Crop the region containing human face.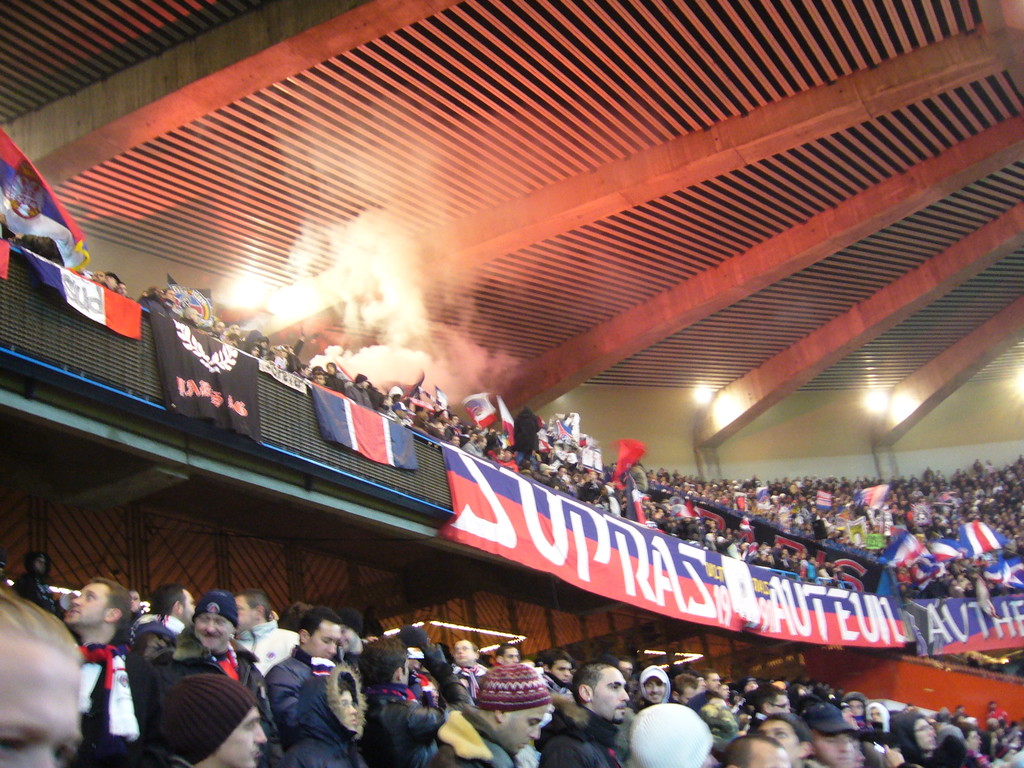
Crop region: (500, 705, 548, 756).
